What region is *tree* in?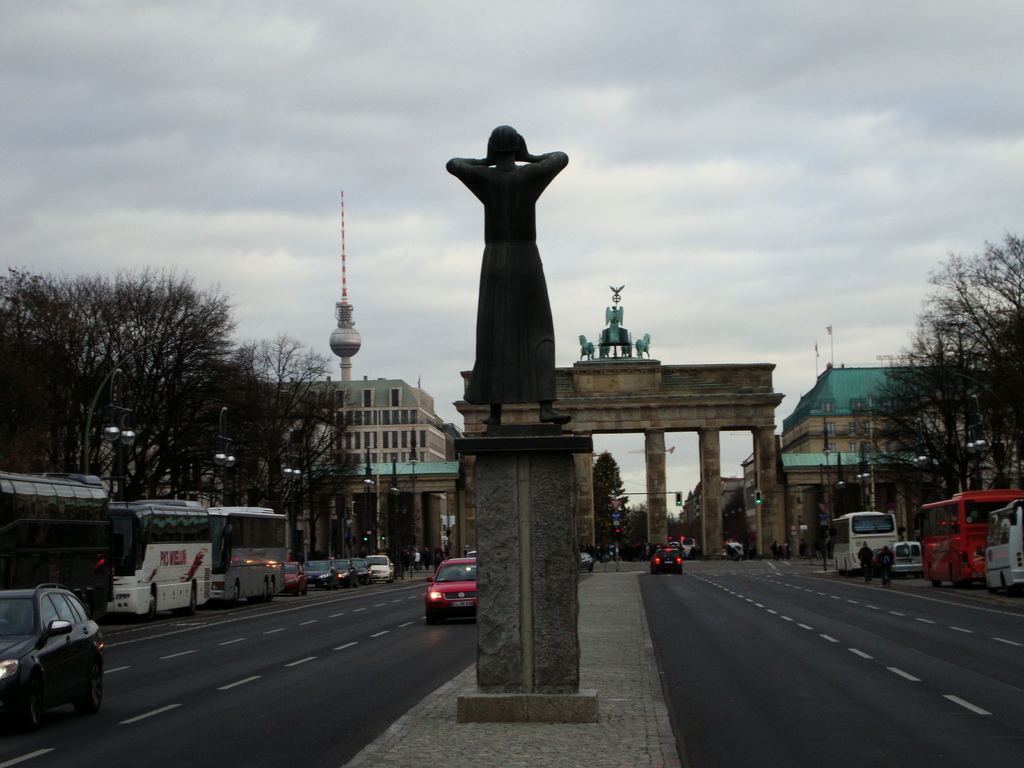
586/447/628/549.
